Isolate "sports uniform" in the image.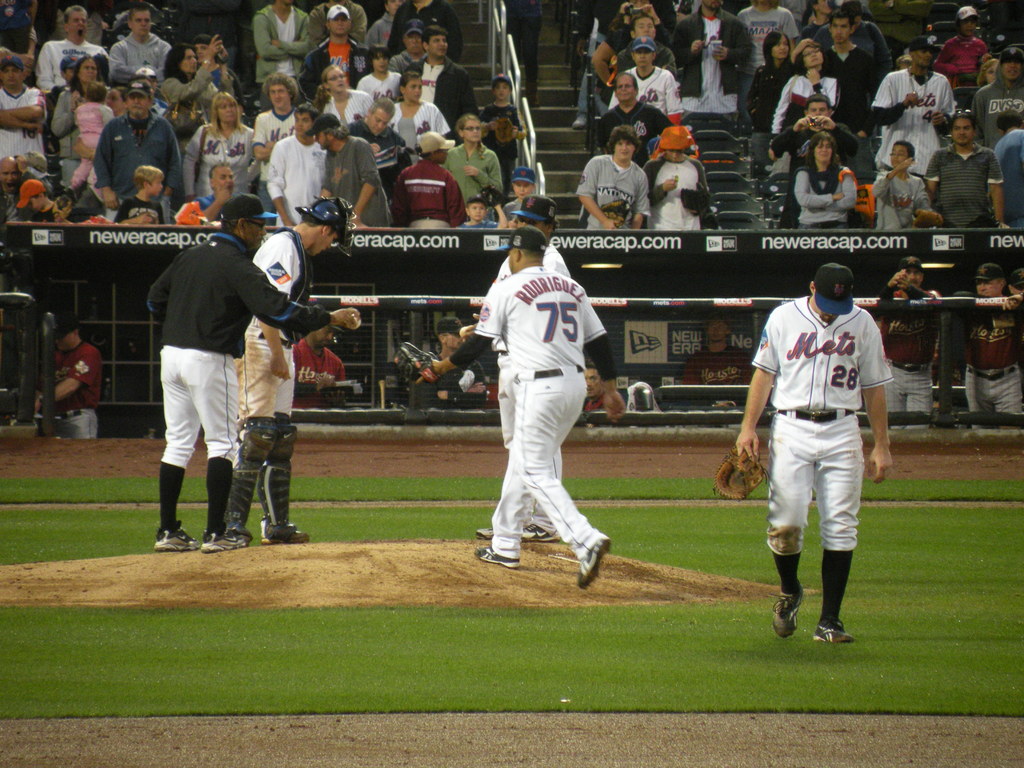
Isolated region: detection(413, 323, 484, 404).
